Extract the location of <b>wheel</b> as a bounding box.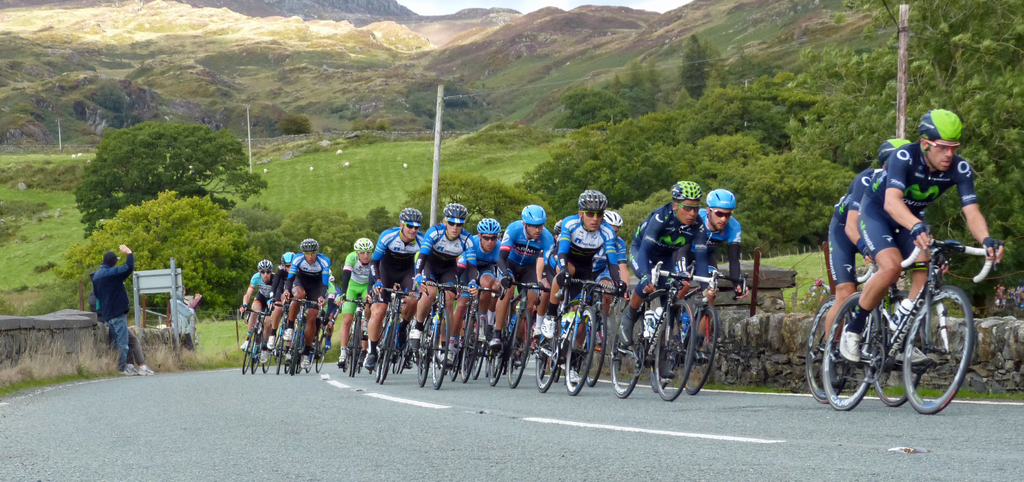
bbox=[828, 293, 876, 401].
